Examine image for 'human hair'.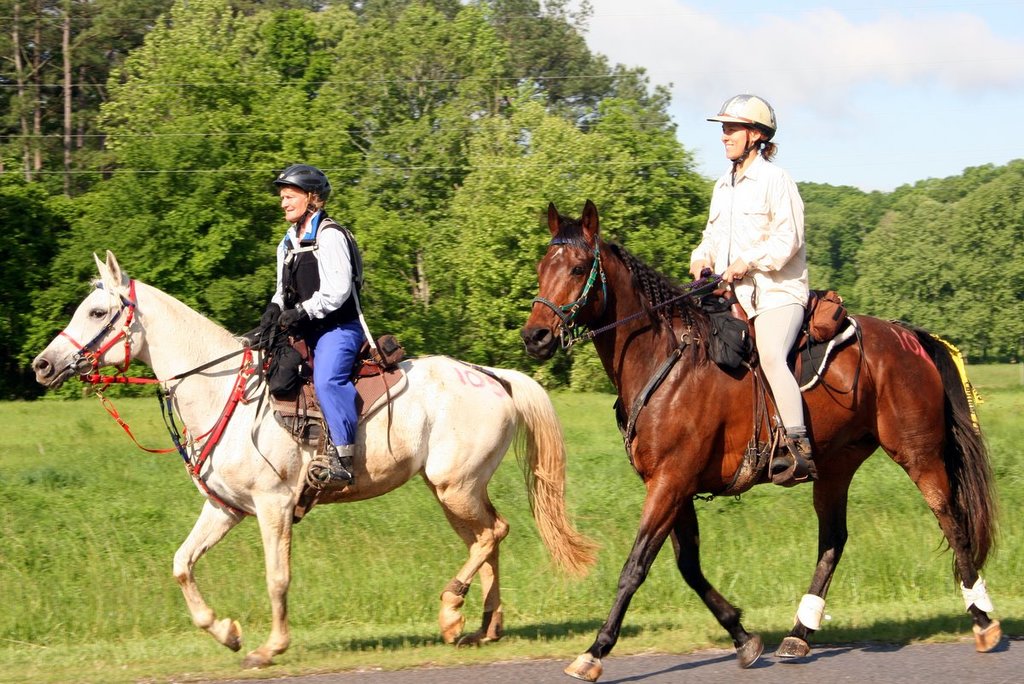
Examination result: l=272, t=183, r=330, b=228.
